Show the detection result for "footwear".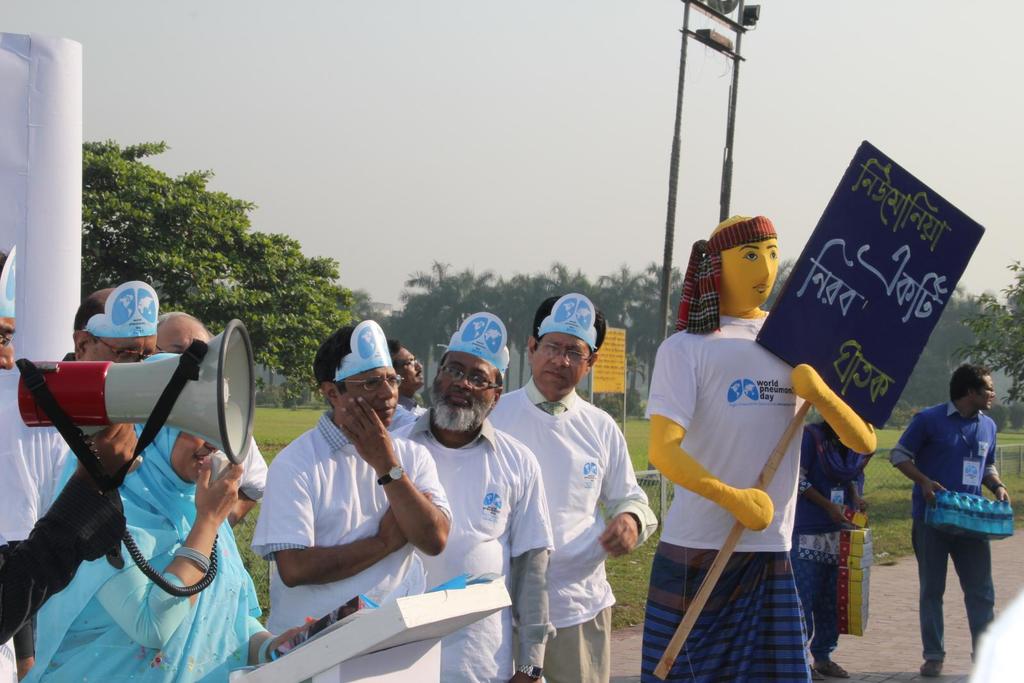
820 648 844 680.
